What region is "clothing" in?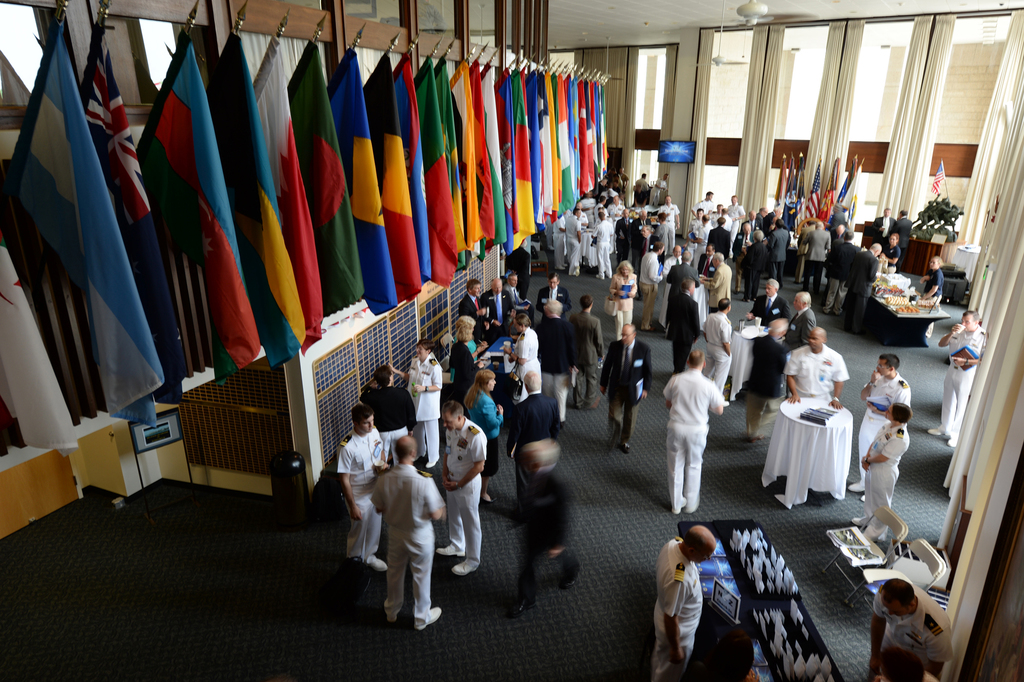
Rect(743, 243, 767, 309).
